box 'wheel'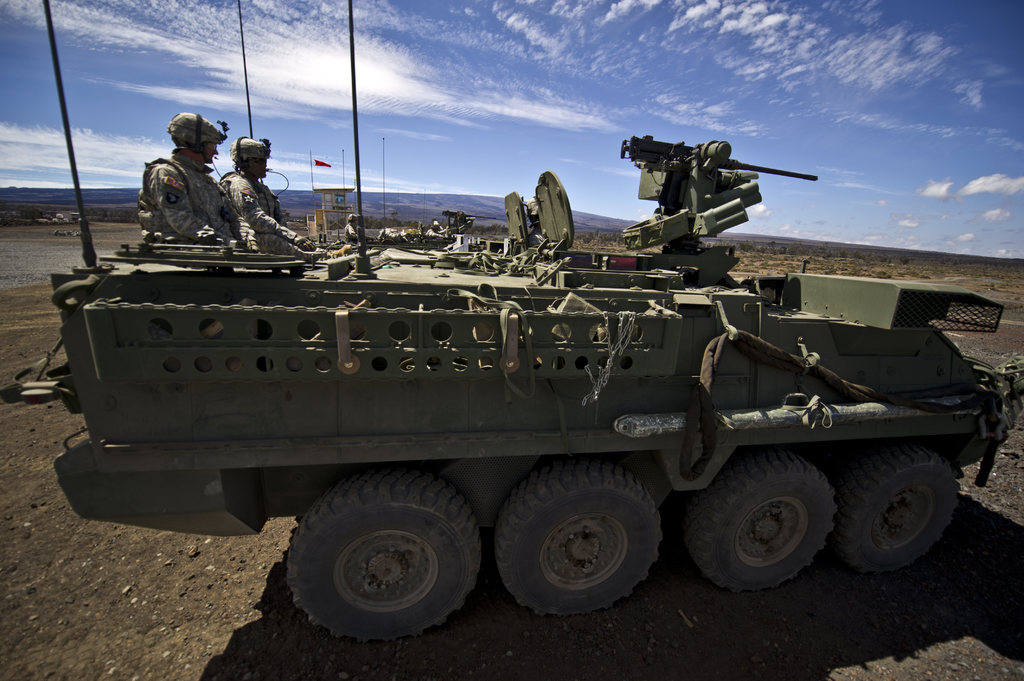
834,441,961,576
